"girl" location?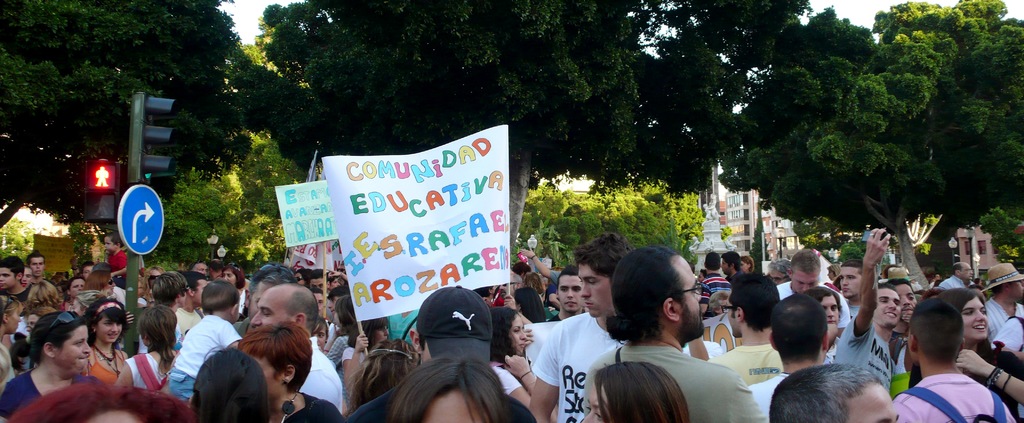
<region>86, 272, 112, 297</region>
